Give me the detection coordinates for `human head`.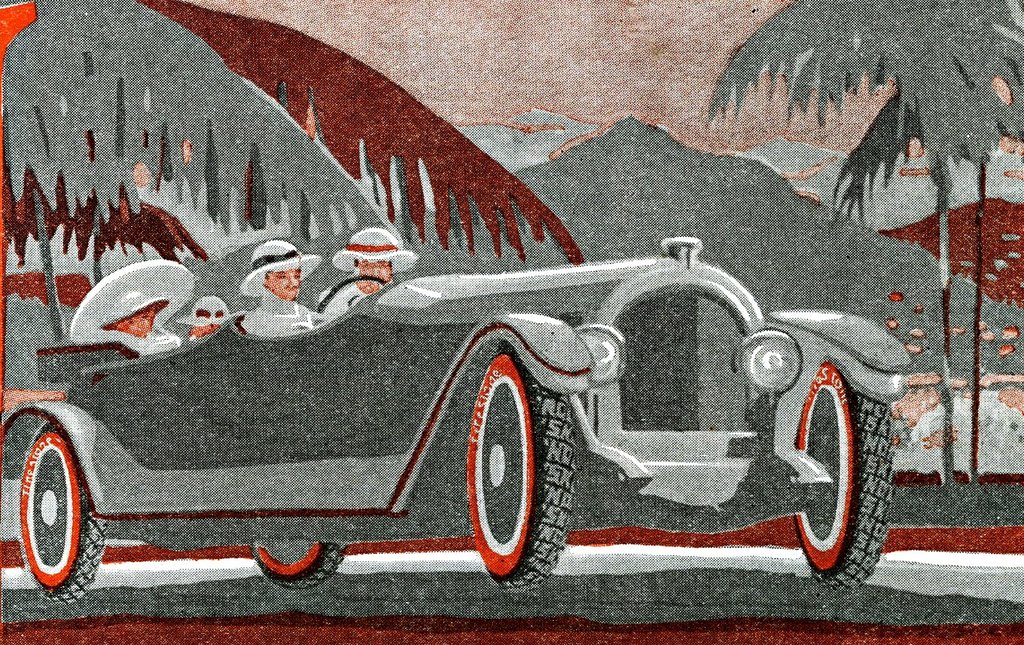
<bbox>117, 287, 152, 335</bbox>.
